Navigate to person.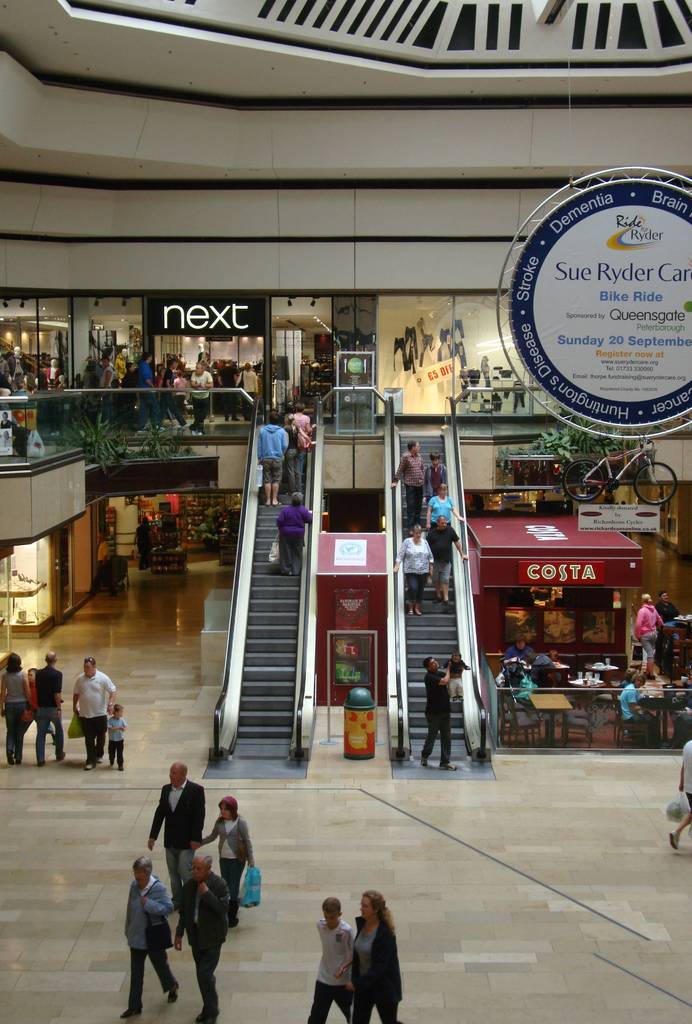
Navigation target: bbox(419, 657, 459, 770).
